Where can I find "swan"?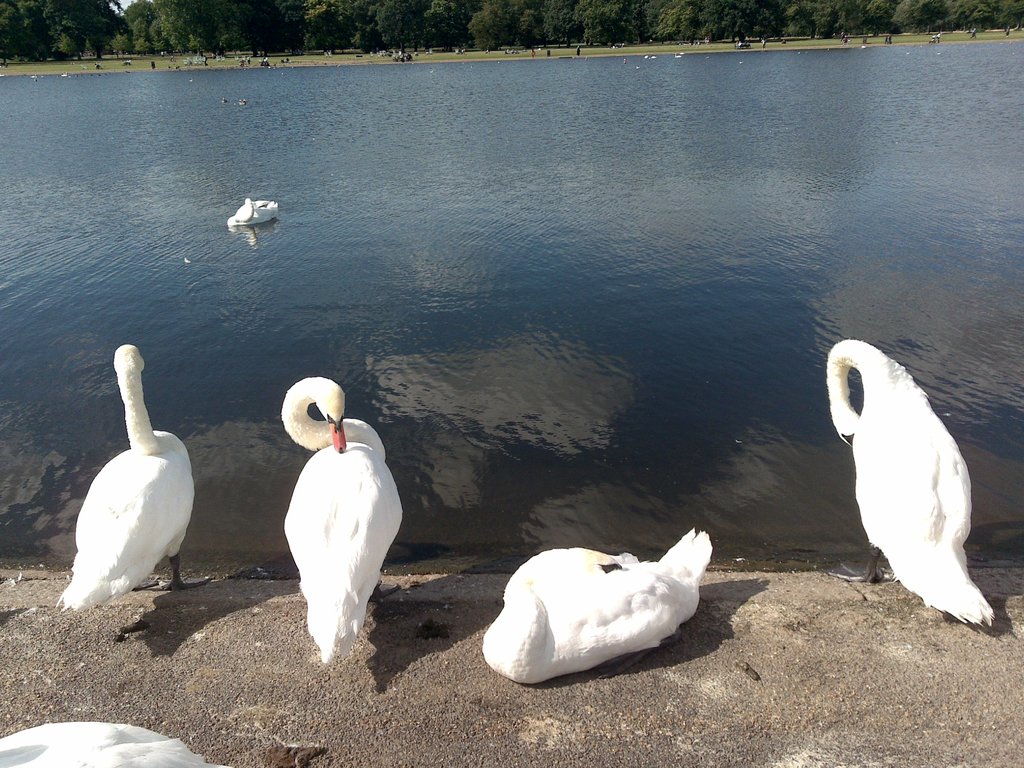
You can find it at detection(0, 718, 234, 767).
